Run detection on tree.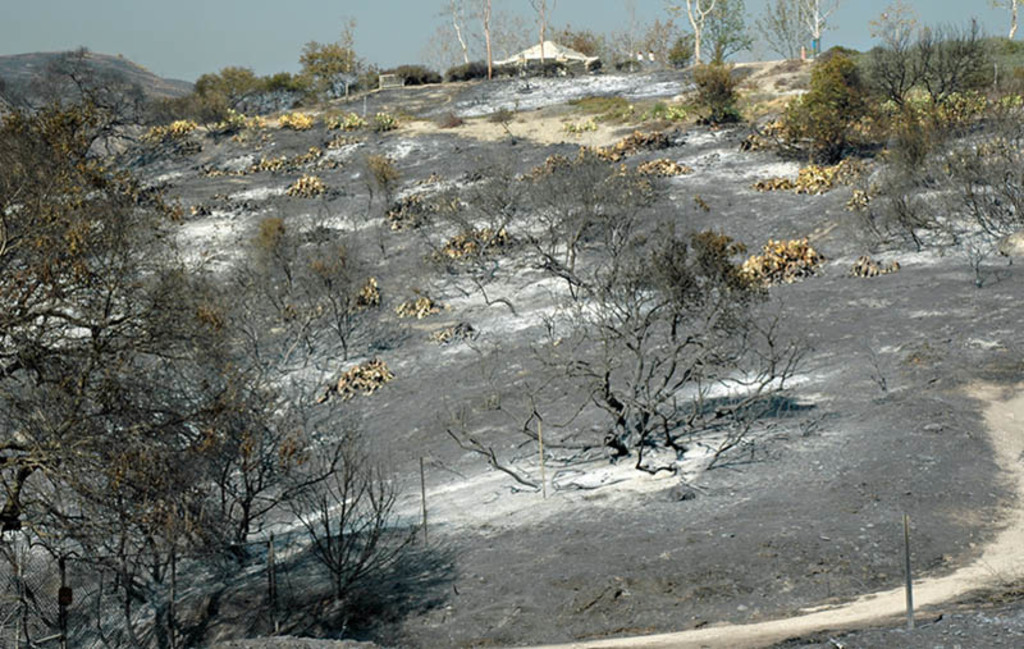
Result: x1=522 y1=0 x2=557 y2=65.
